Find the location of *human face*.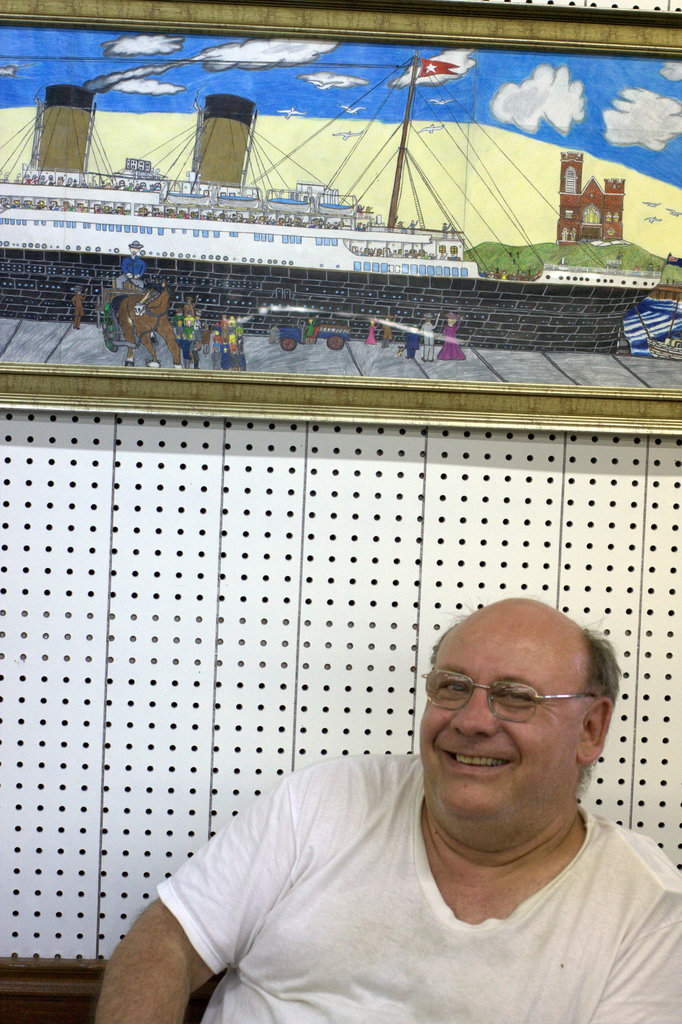
Location: Rect(423, 634, 578, 812).
